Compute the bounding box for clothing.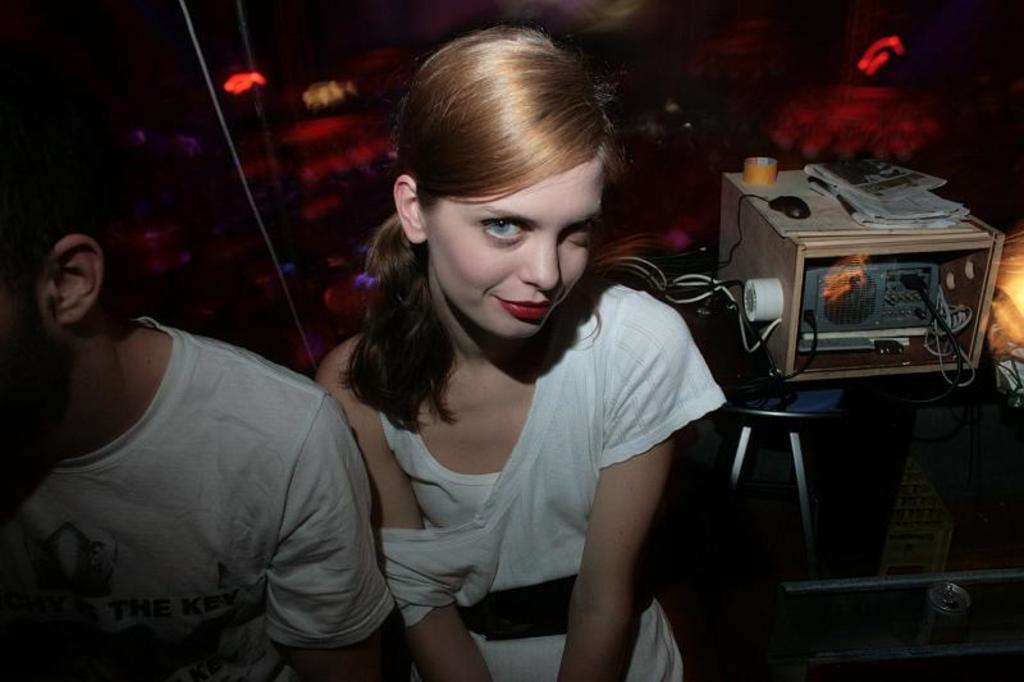
crop(1, 310, 407, 681).
